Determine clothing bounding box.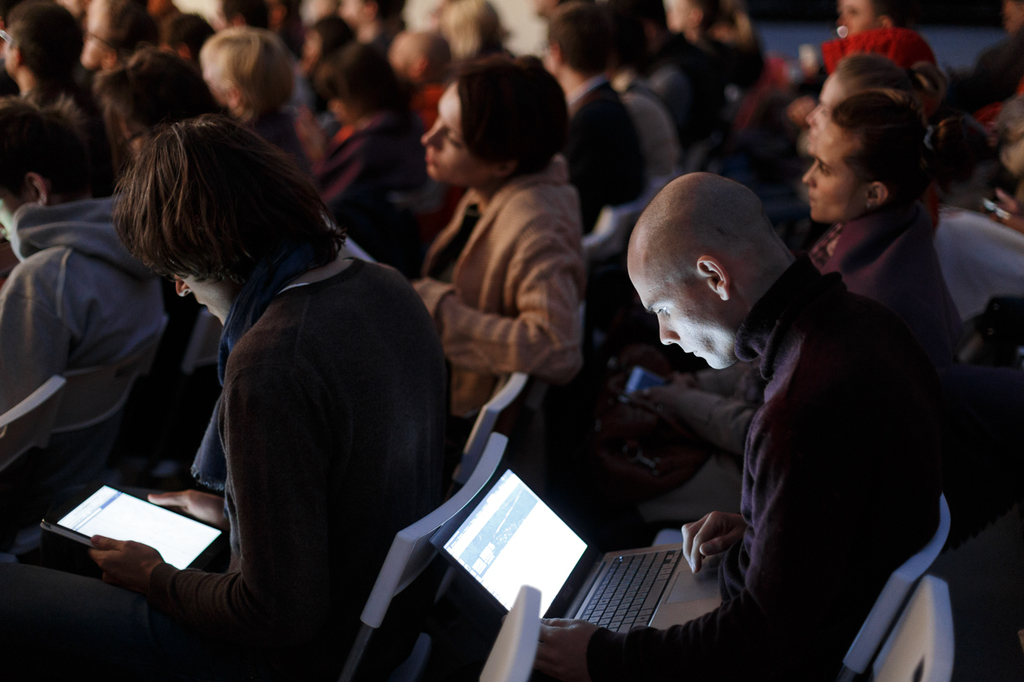
Determined: 90/169/434/657.
